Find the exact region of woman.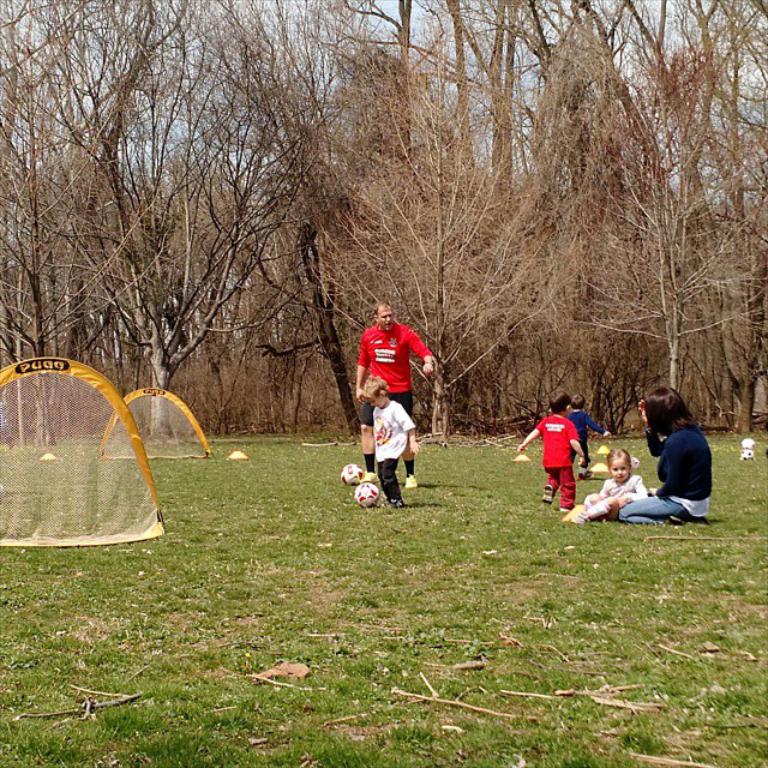
Exact region: box(607, 385, 710, 523).
